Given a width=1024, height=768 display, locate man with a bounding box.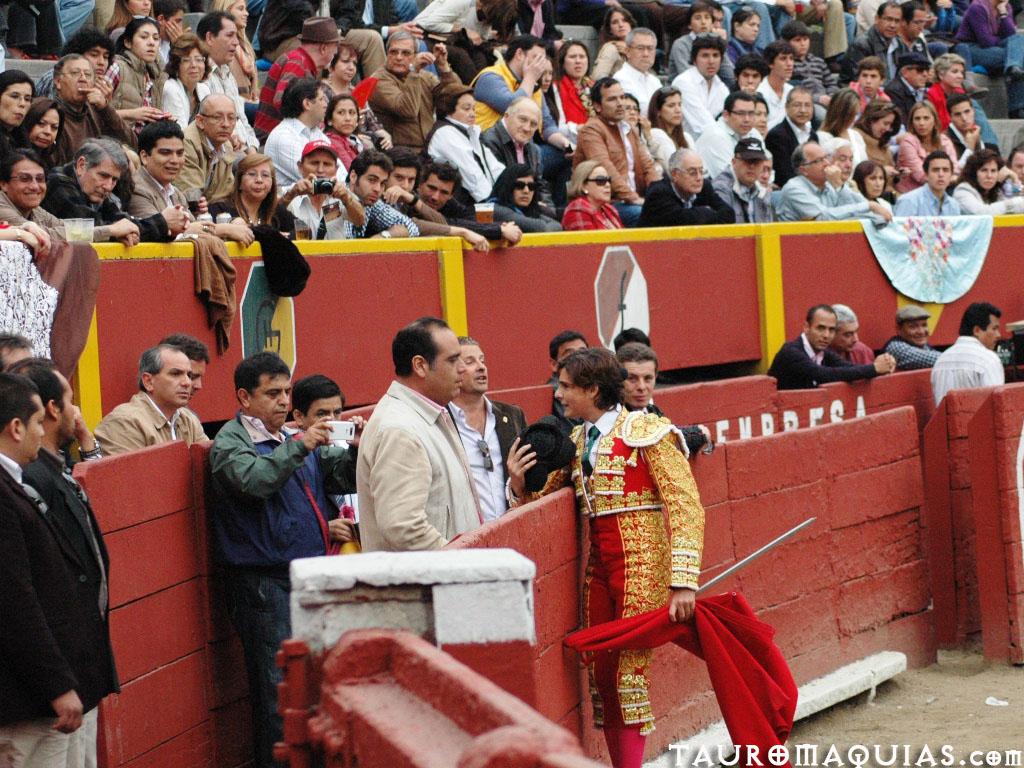
Located: <bbox>369, 31, 463, 153</bbox>.
